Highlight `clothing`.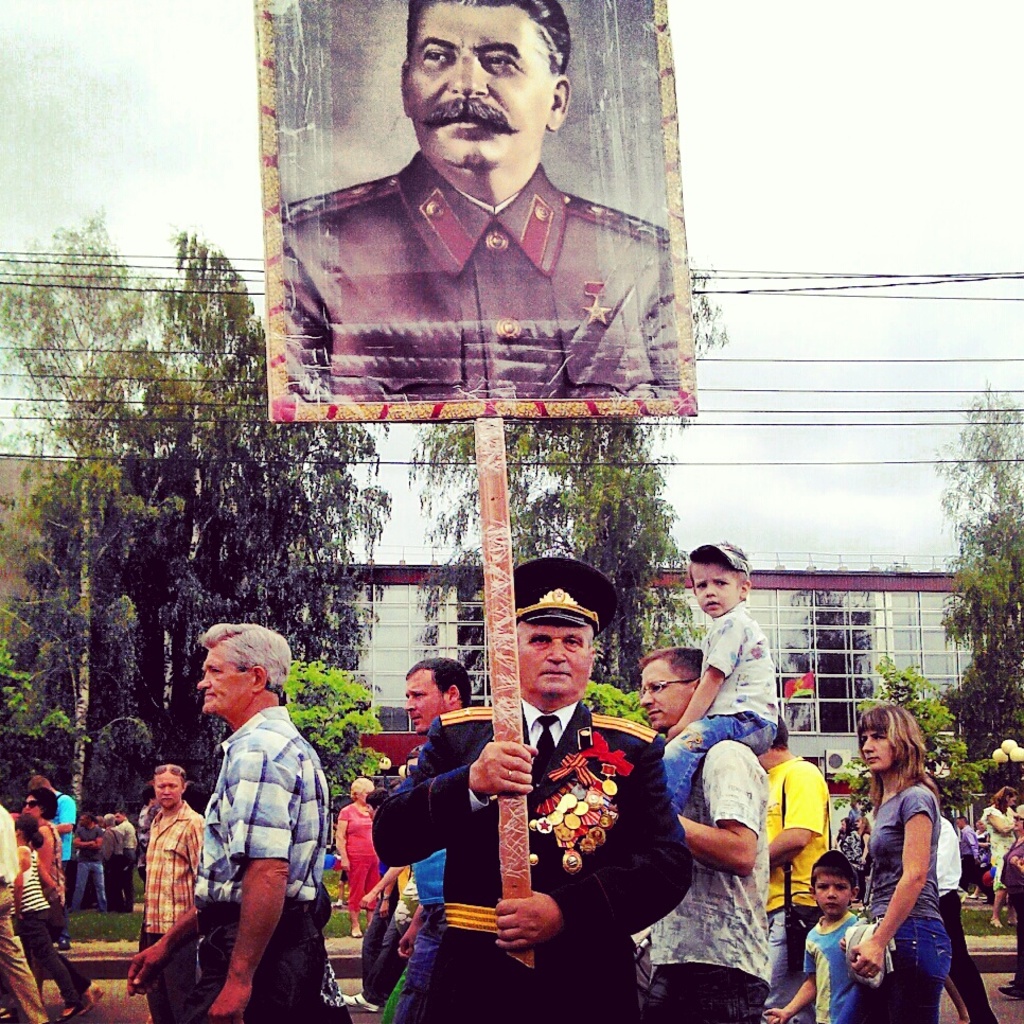
Highlighted region: 14,845,90,1014.
